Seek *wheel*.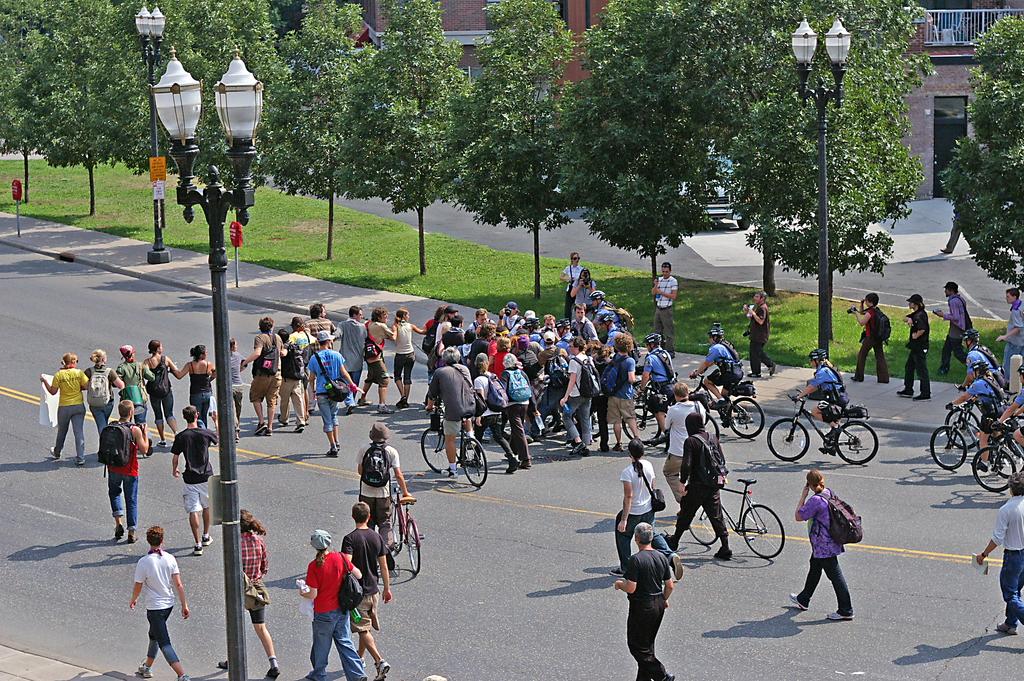
<bbox>417, 419, 456, 474</bbox>.
